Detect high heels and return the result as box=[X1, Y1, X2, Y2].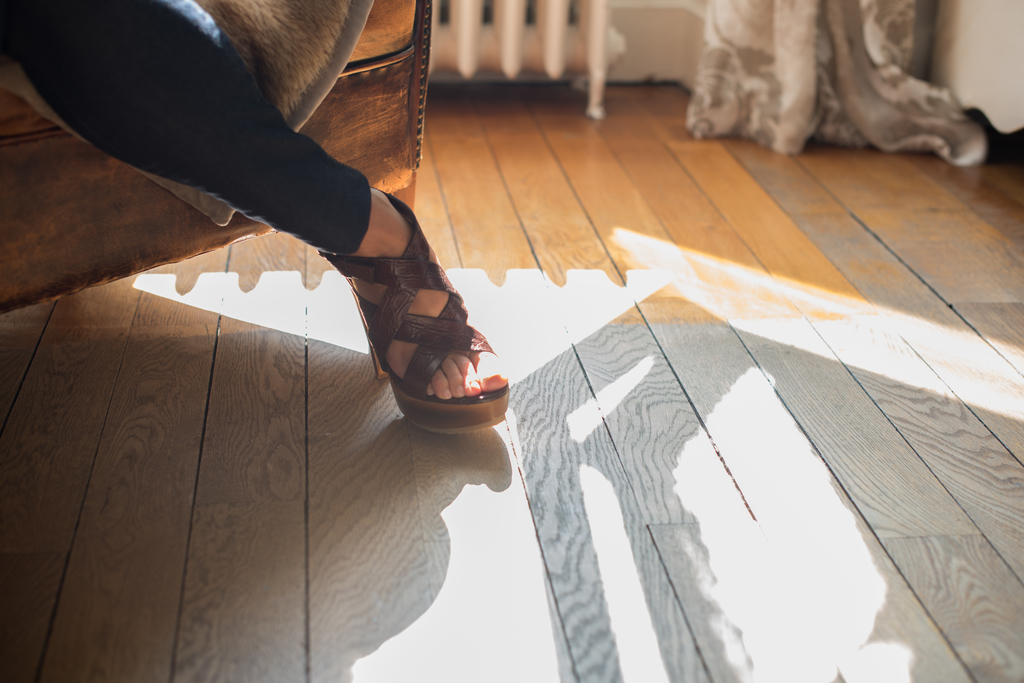
box=[307, 181, 483, 442].
